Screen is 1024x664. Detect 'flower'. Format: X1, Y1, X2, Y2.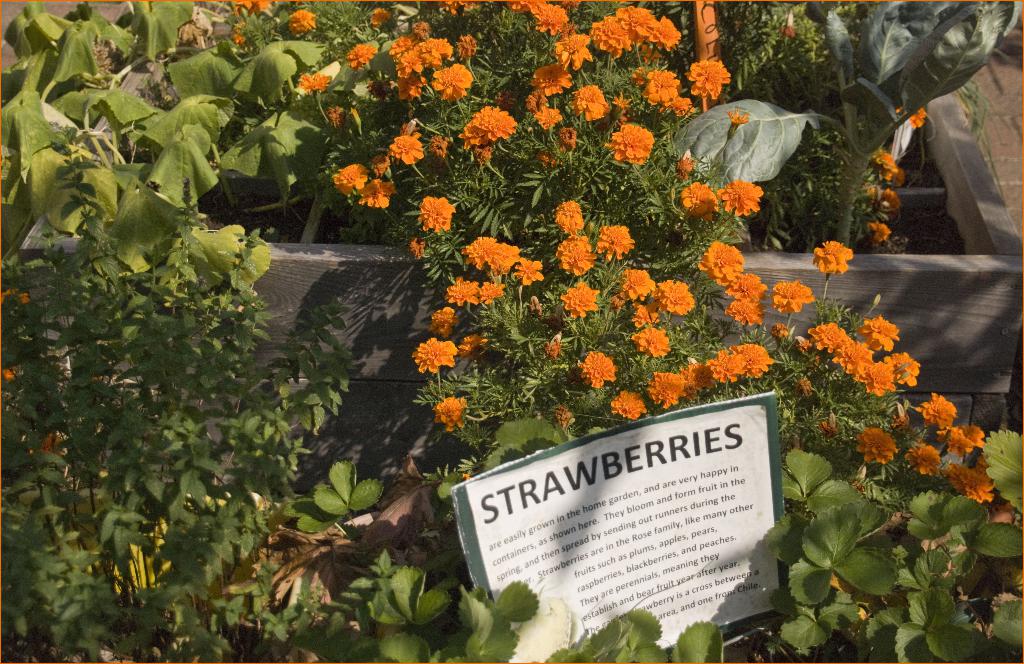
593, 224, 632, 261.
